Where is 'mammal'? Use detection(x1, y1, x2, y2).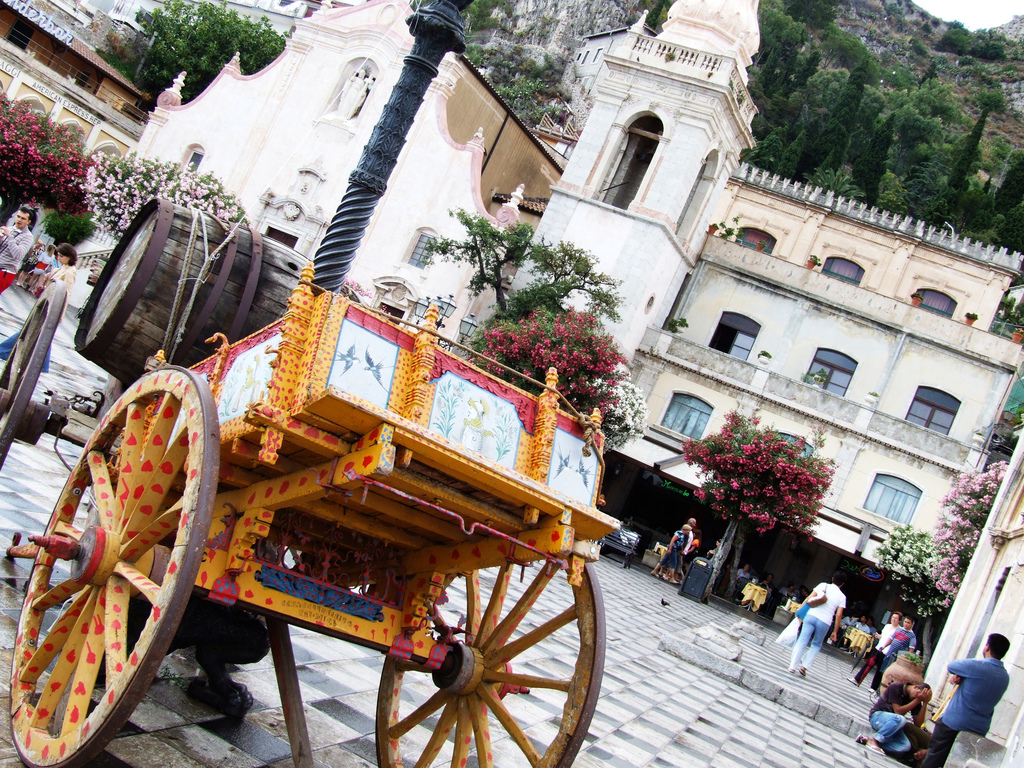
detection(681, 514, 697, 585).
